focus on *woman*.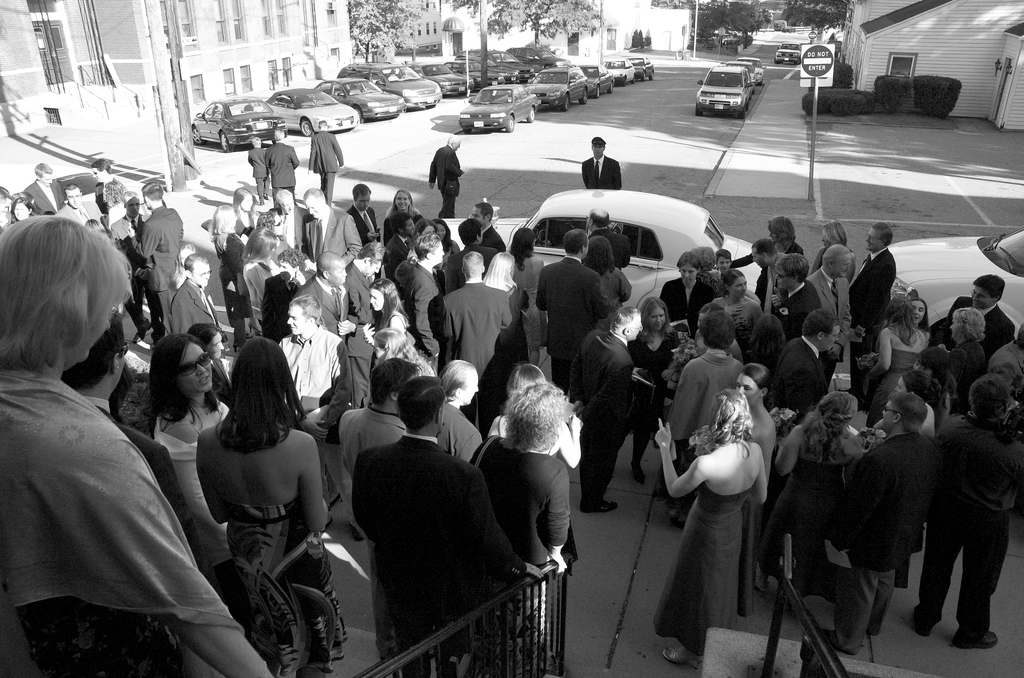
Focused at <box>189,324,234,408</box>.
